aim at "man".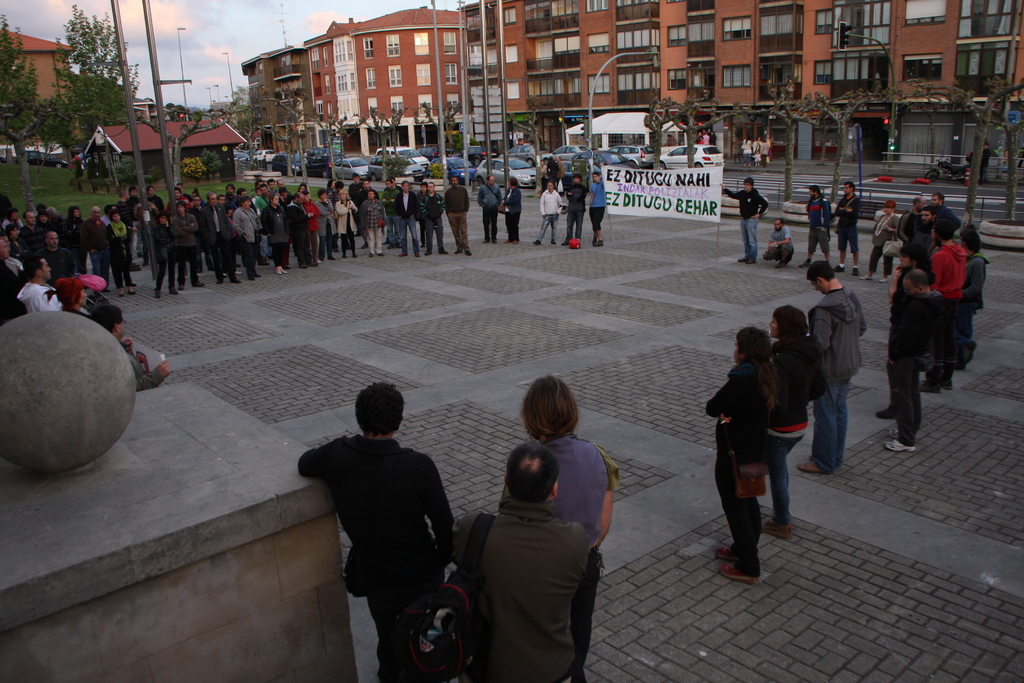
Aimed at (460, 440, 585, 682).
